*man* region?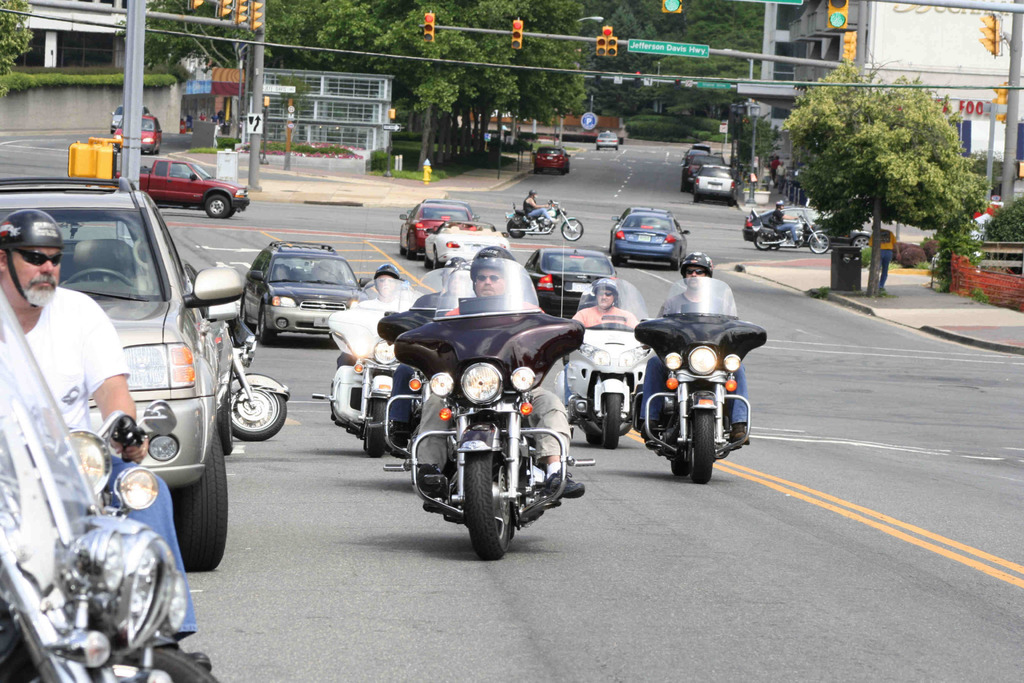
select_region(868, 220, 904, 292)
